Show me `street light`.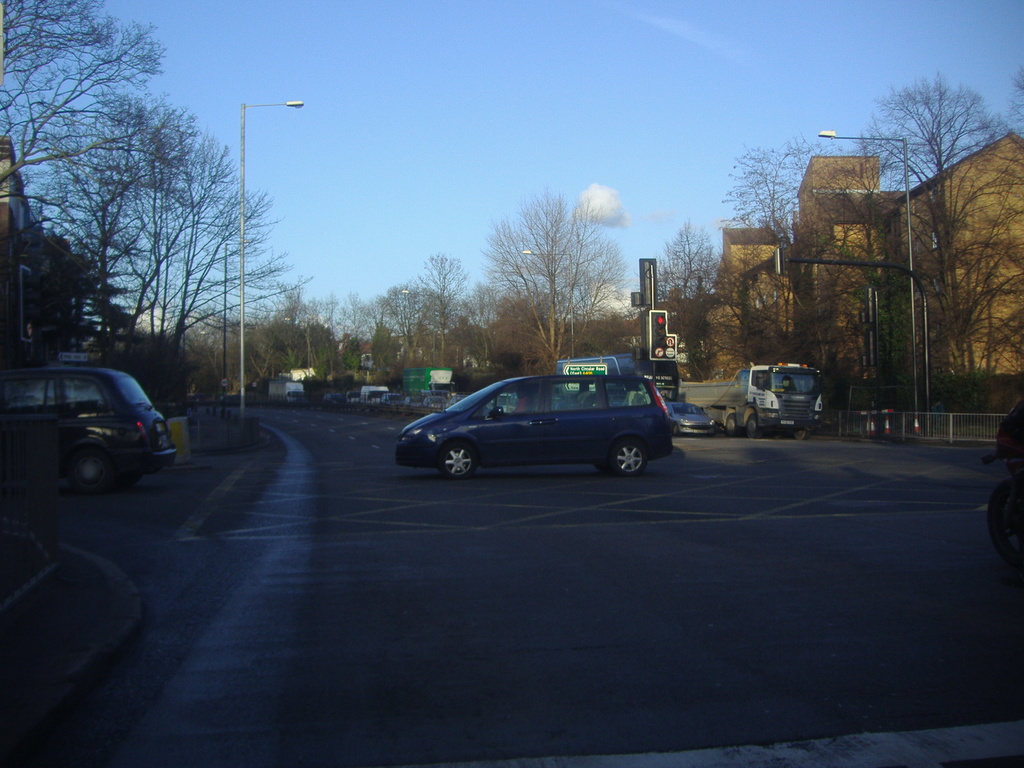
`street light` is here: x1=237, y1=98, x2=303, y2=428.
